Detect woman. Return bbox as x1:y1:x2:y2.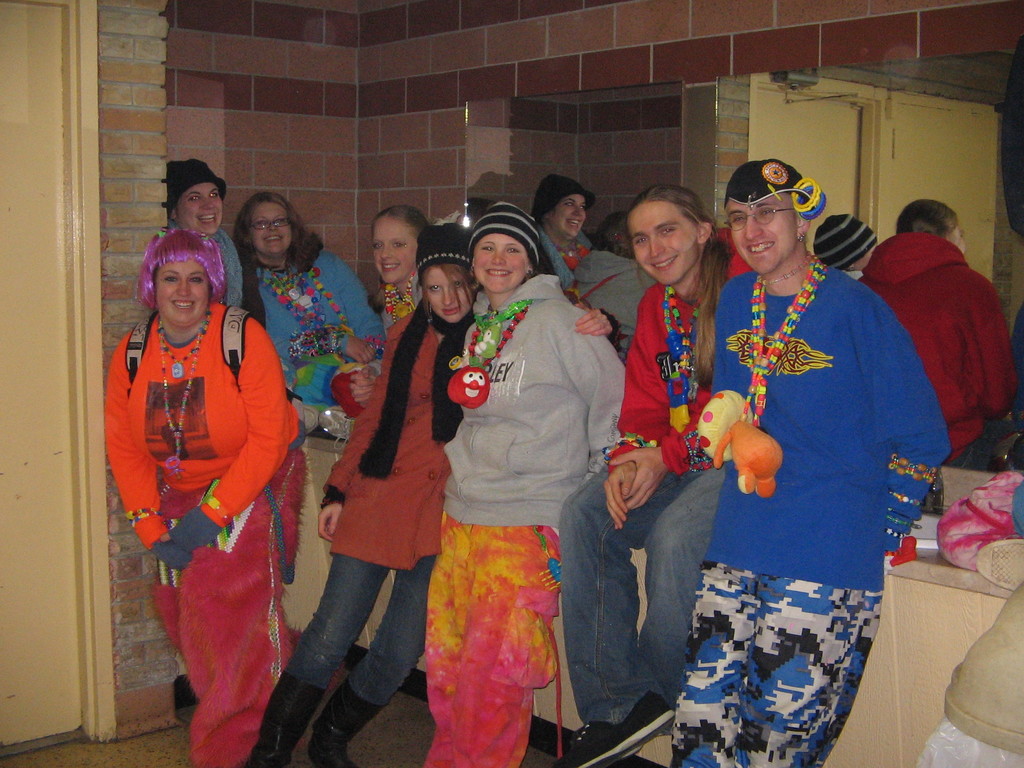
332:202:436:422.
